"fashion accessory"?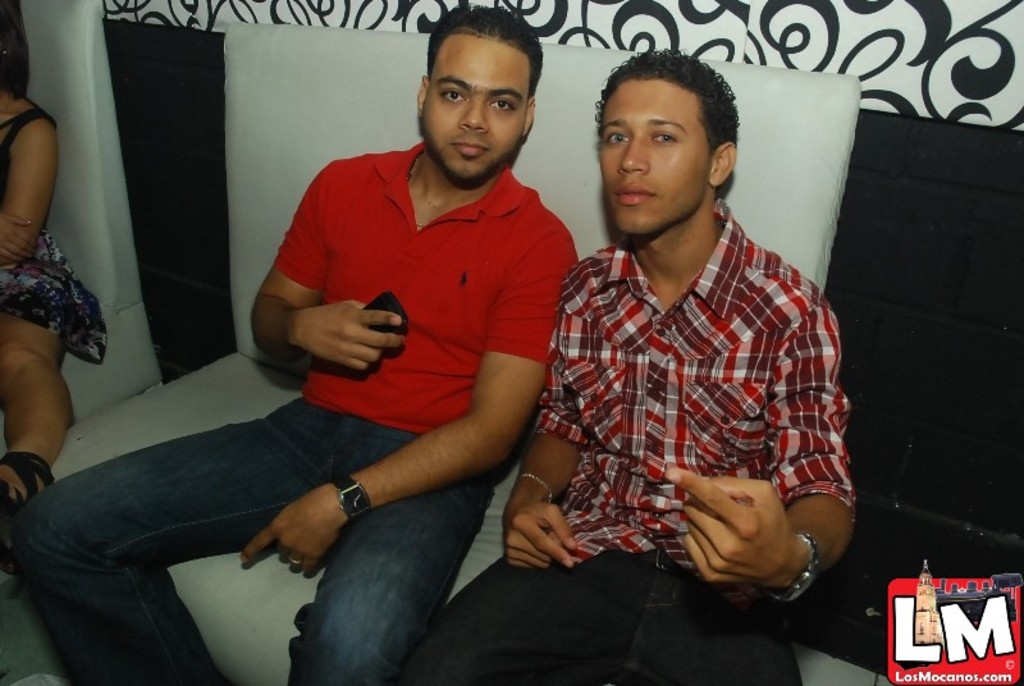
{"x1": 776, "y1": 527, "x2": 819, "y2": 613}
